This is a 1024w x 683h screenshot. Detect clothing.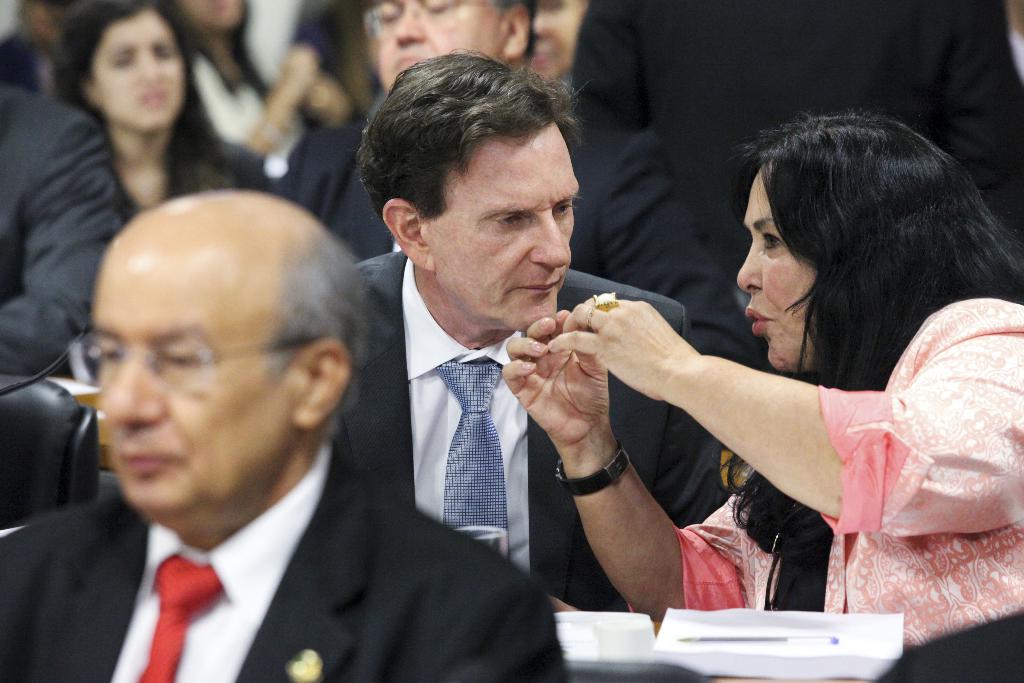
l=670, t=249, r=1020, b=609.
